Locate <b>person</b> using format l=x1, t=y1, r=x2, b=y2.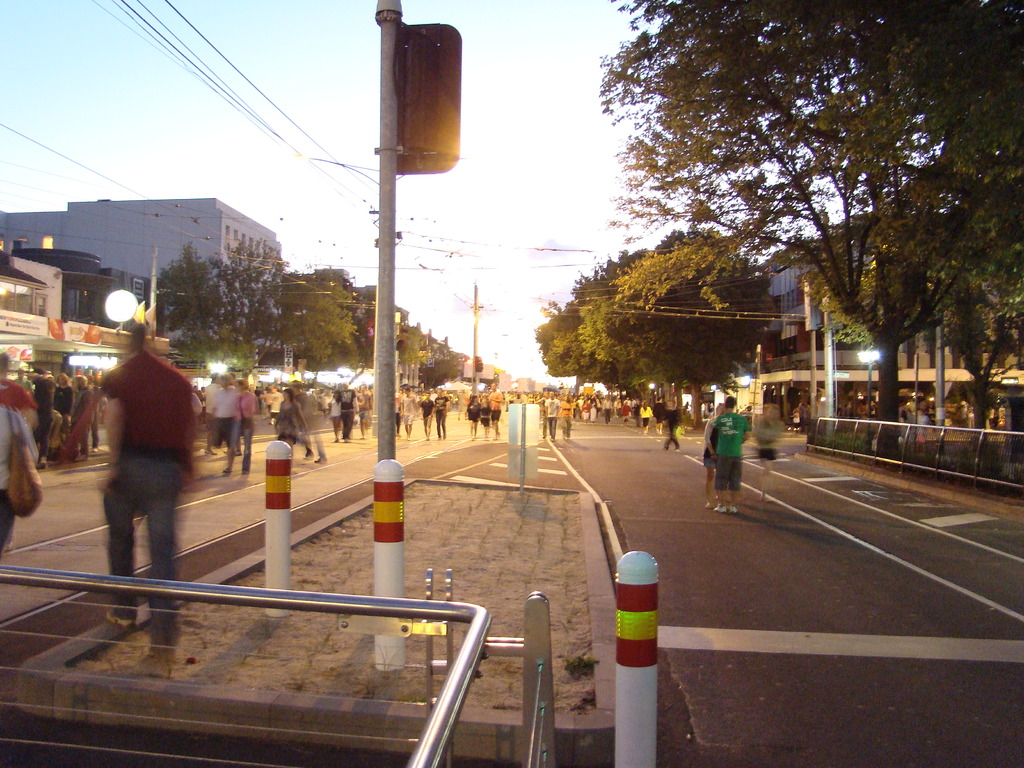
l=90, t=316, r=197, b=639.
